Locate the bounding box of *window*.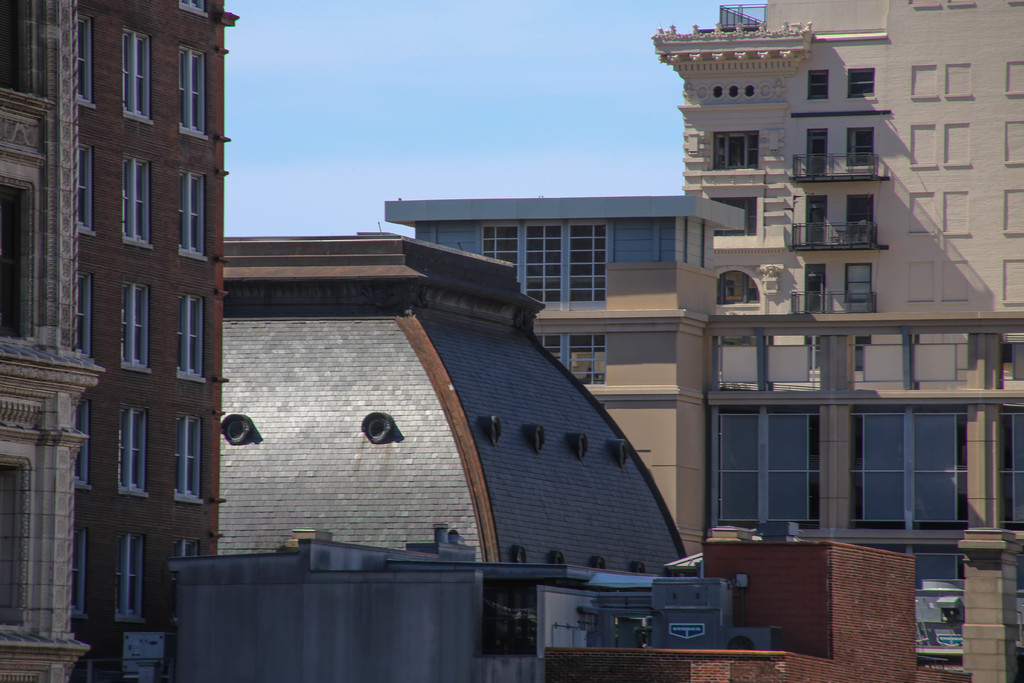
Bounding box: Rect(117, 403, 148, 491).
